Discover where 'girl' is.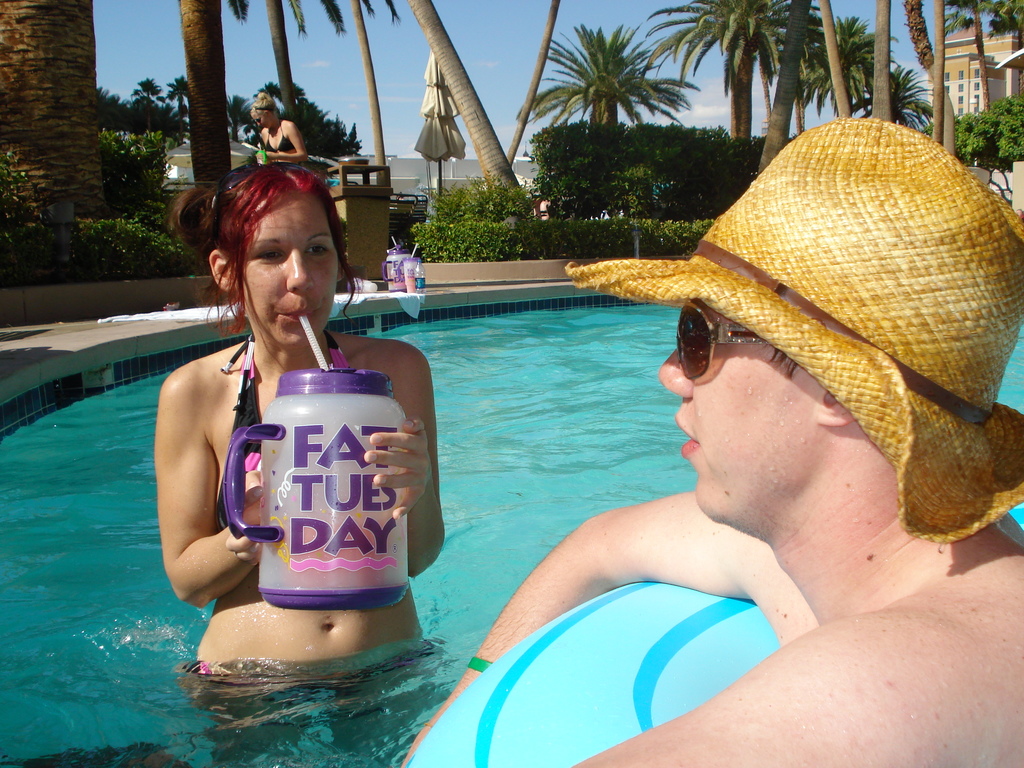
Discovered at 250 92 305 159.
